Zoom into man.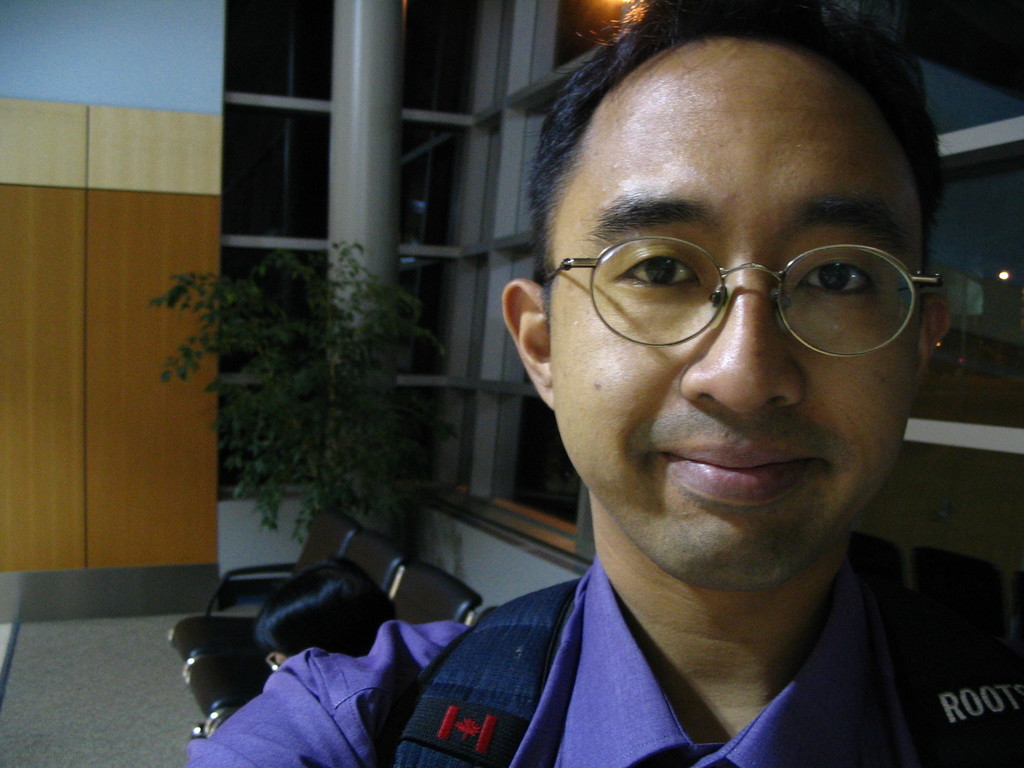
Zoom target: <bbox>189, 0, 1023, 767</bbox>.
